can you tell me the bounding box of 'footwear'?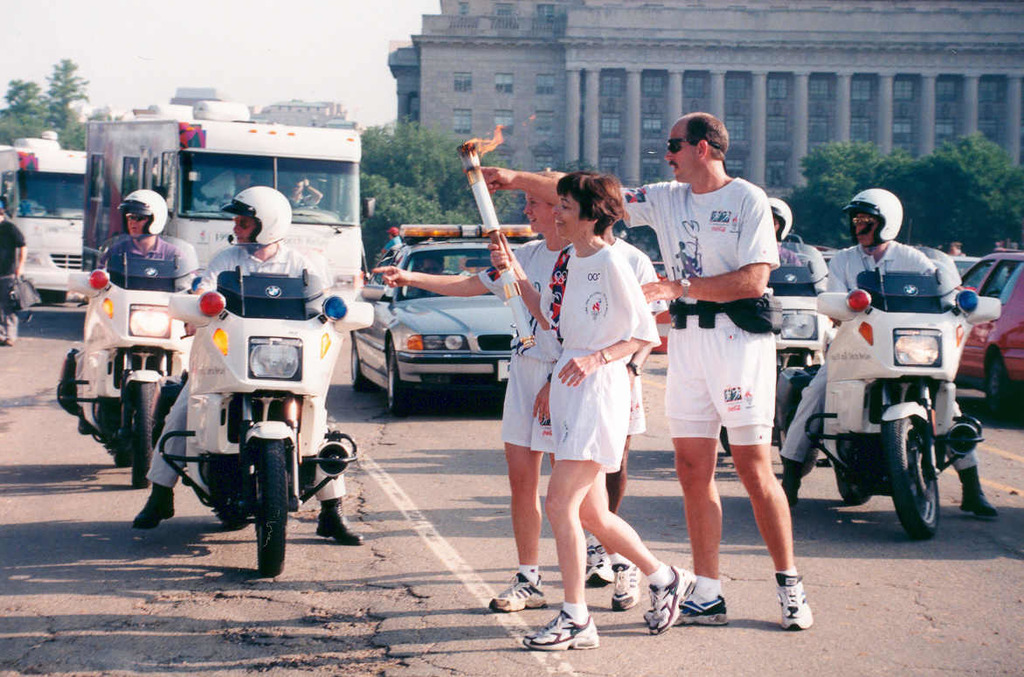
box=[775, 572, 817, 634].
